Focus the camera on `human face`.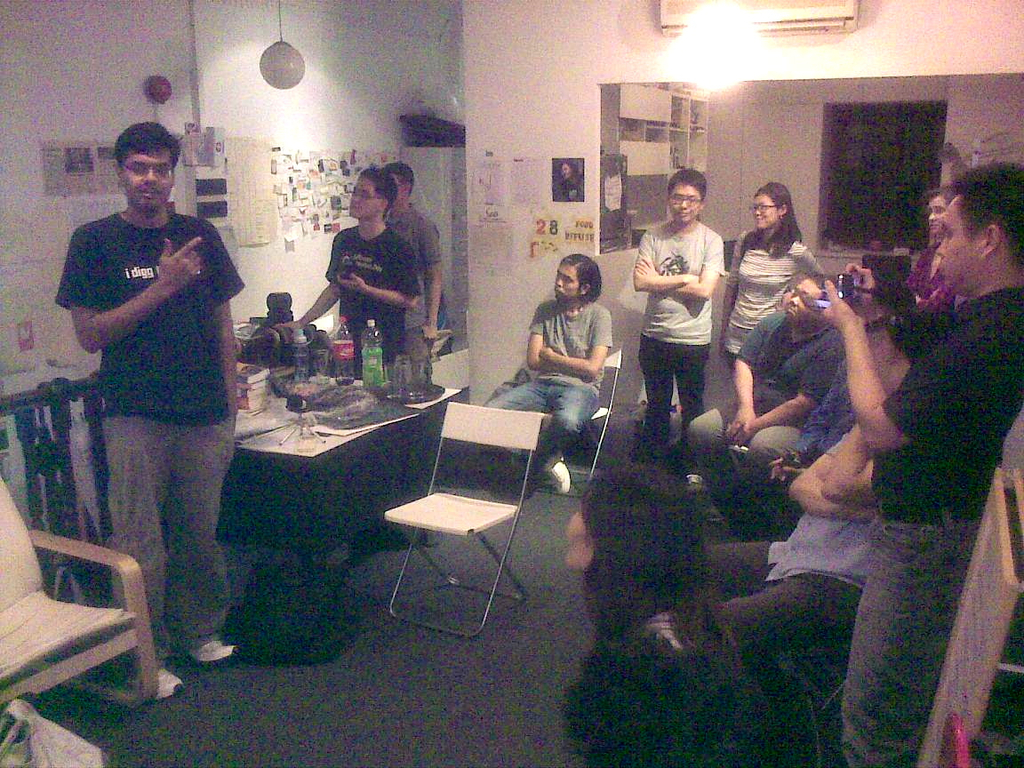
Focus region: rect(923, 200, 944, 239).
